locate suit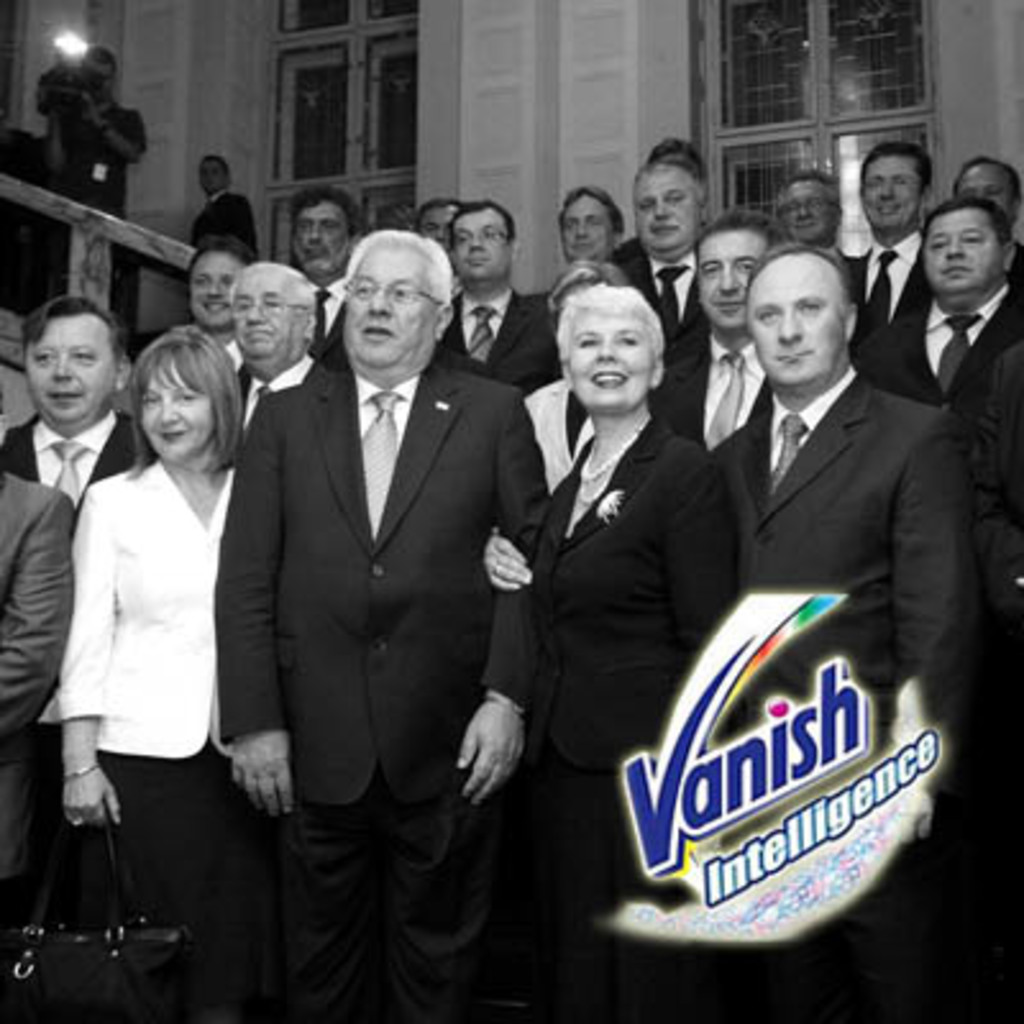
left=0, top=471, right=74, bottom=950
